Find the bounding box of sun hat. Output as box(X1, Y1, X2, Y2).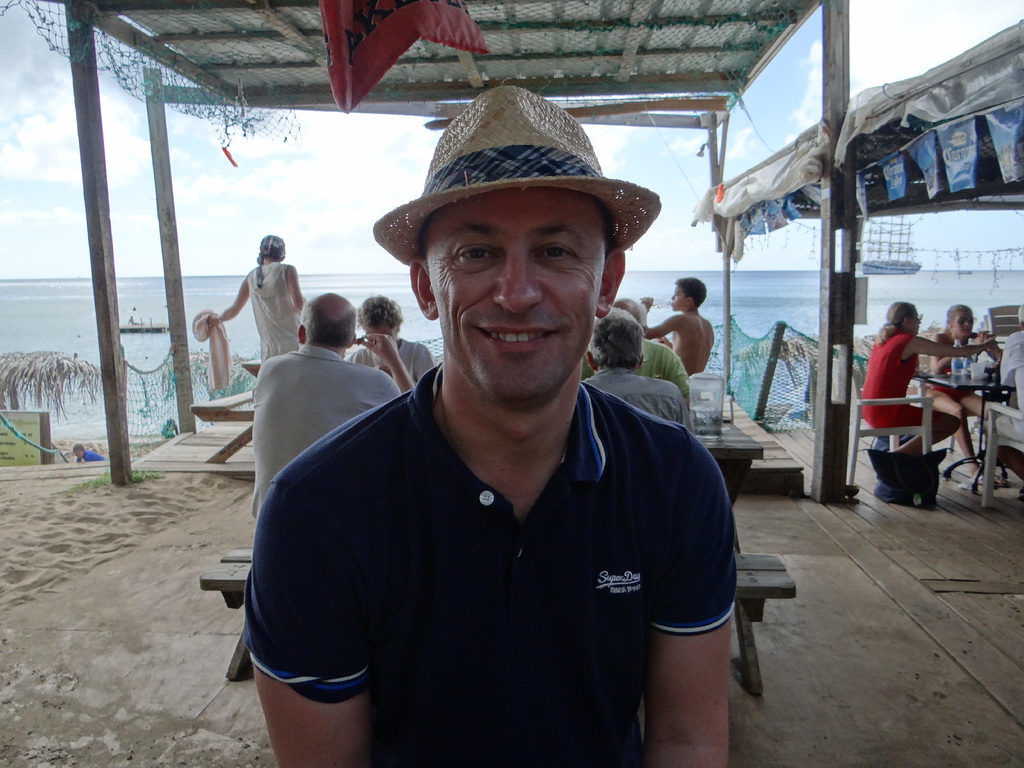
box(371, 86, 662, 265).
